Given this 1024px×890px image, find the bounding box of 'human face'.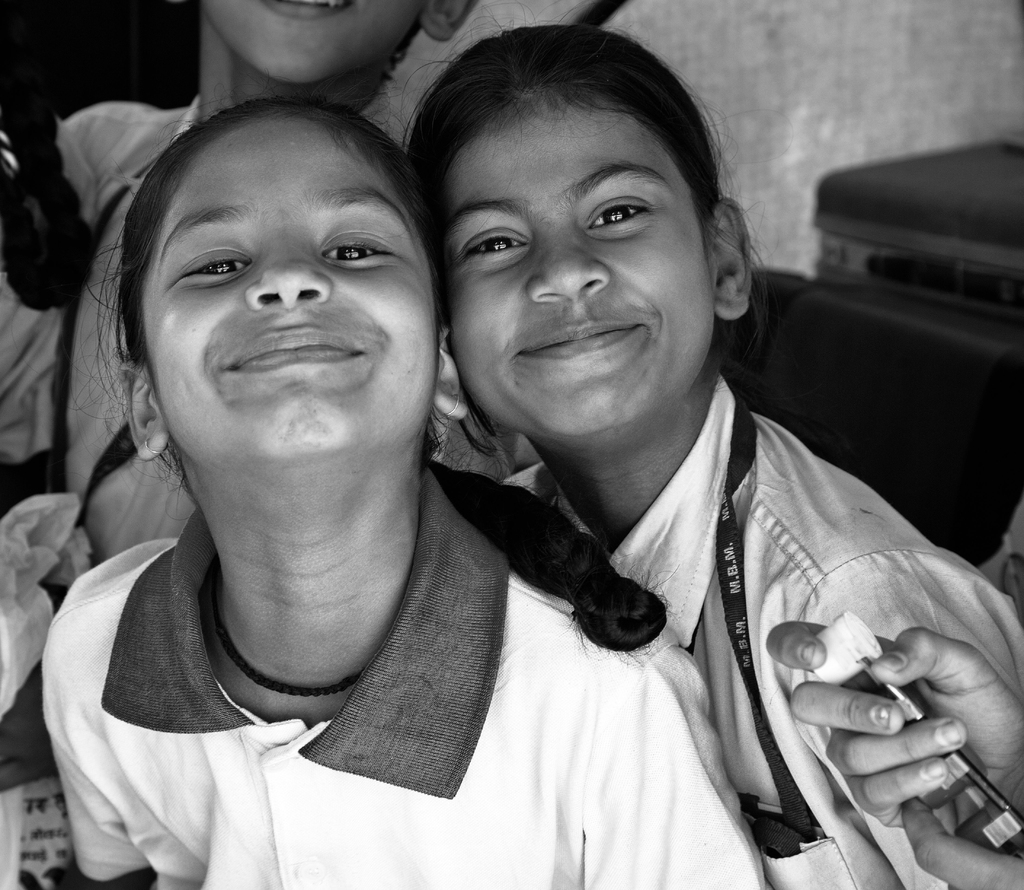
143, 117, 451, 482.
